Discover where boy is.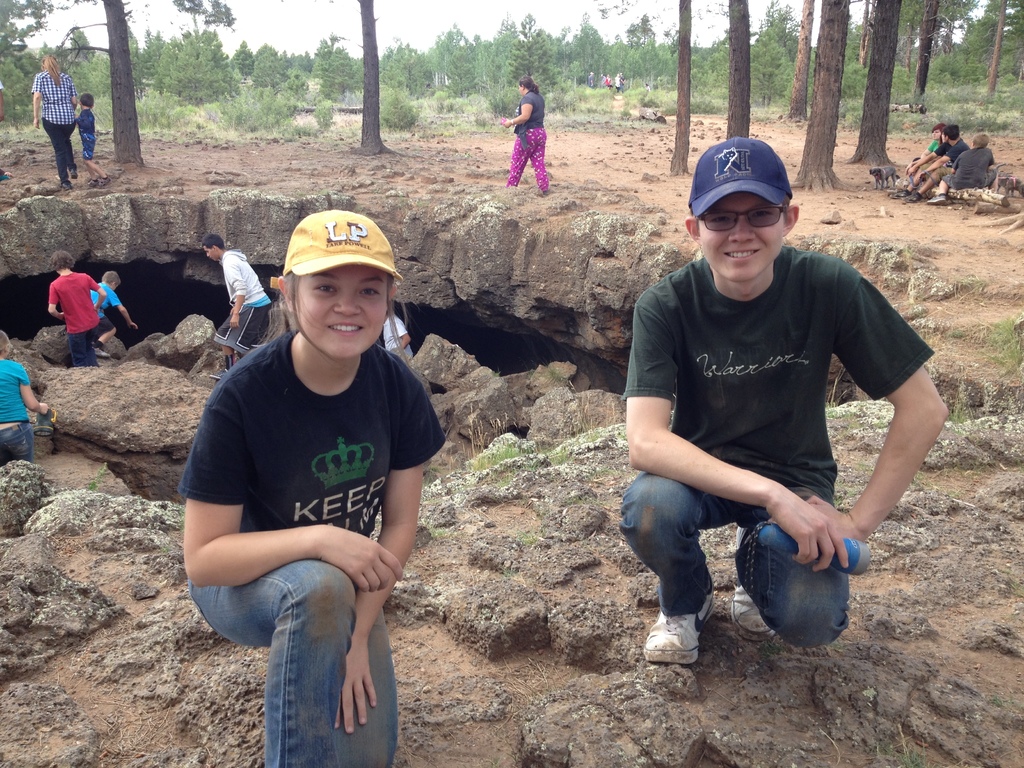
Discovered at 90,271,136,353.
